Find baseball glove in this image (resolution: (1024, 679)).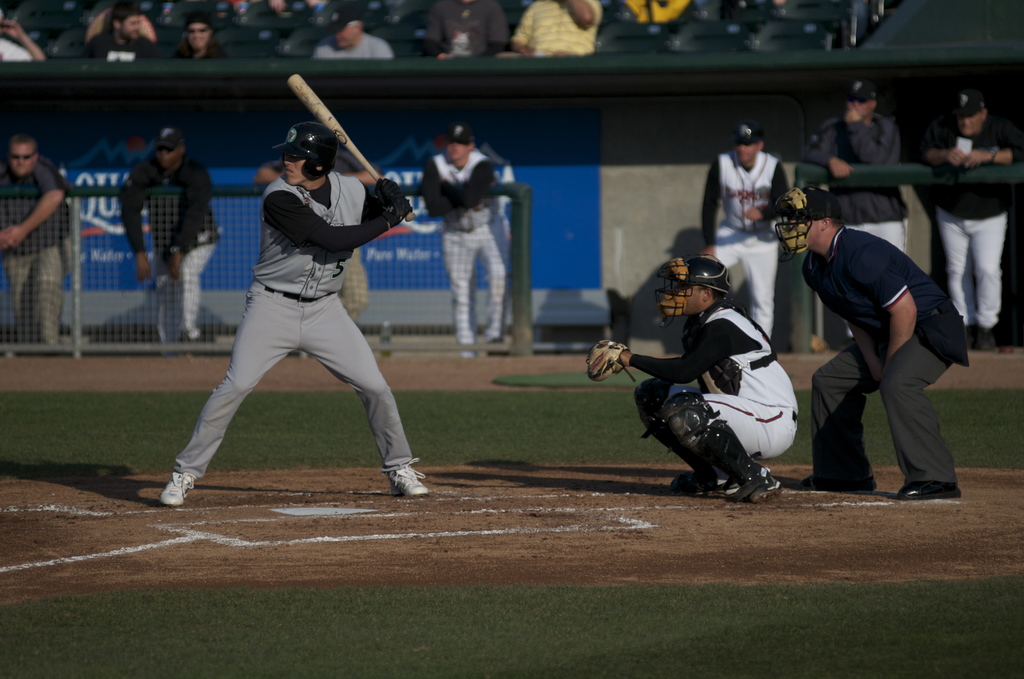
[383,192,410,224].
